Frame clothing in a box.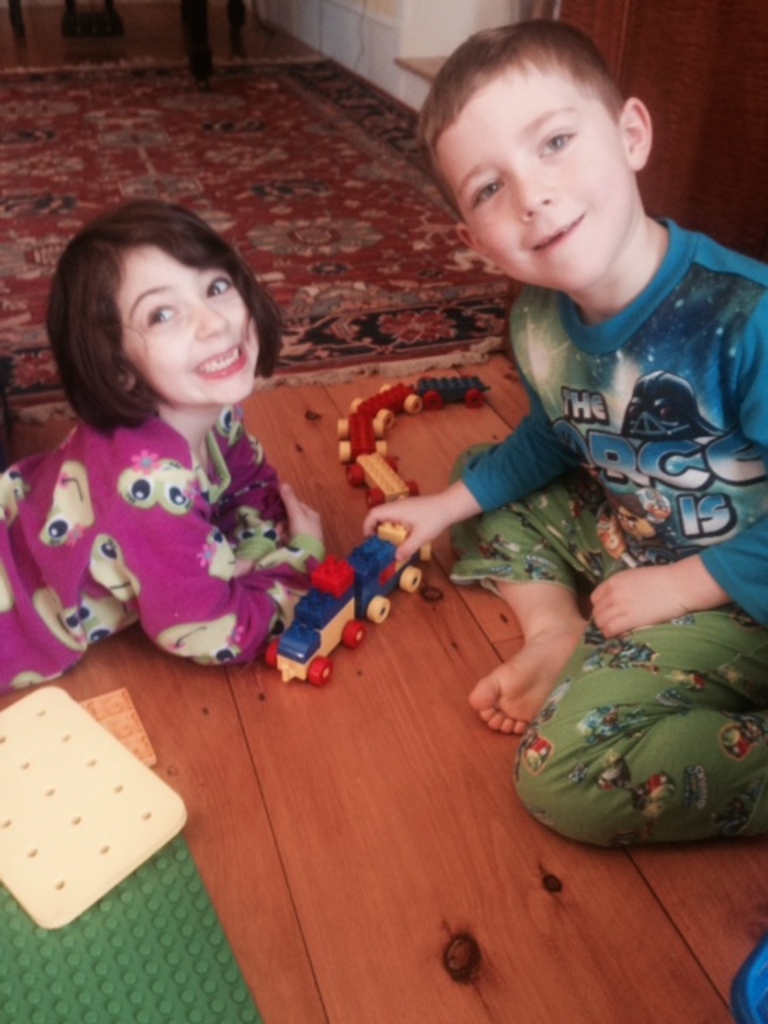
crop(19, 350, 349, 675).
